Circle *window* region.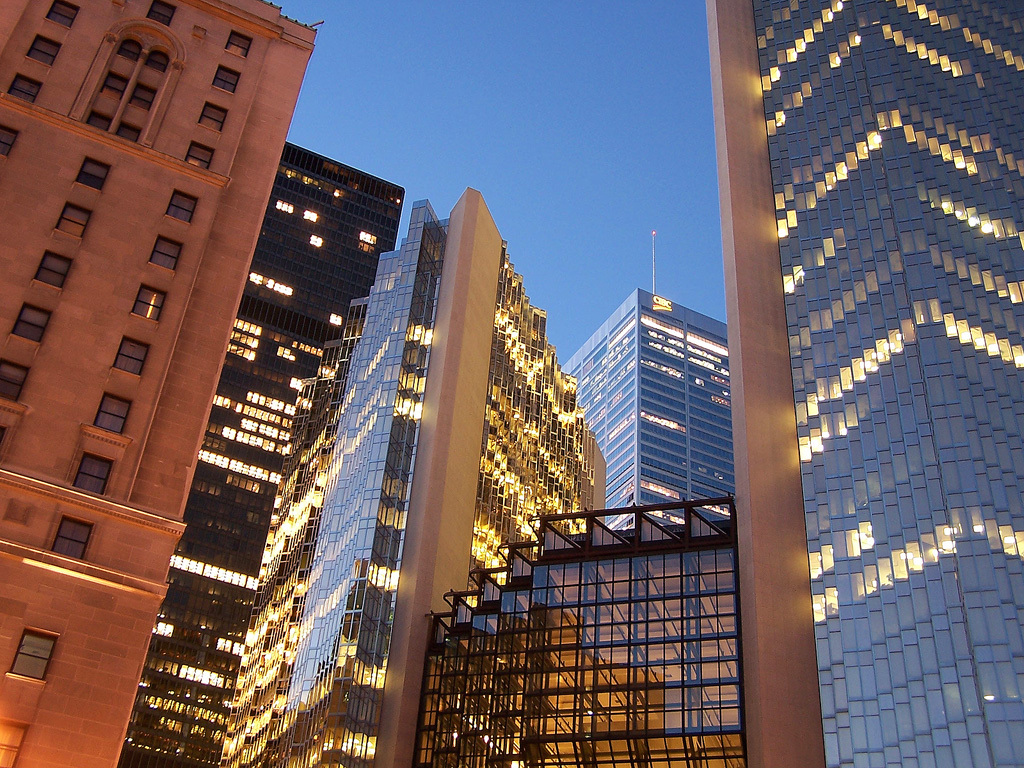
Region: [left=162, top=186, right=193, bottom=229].
